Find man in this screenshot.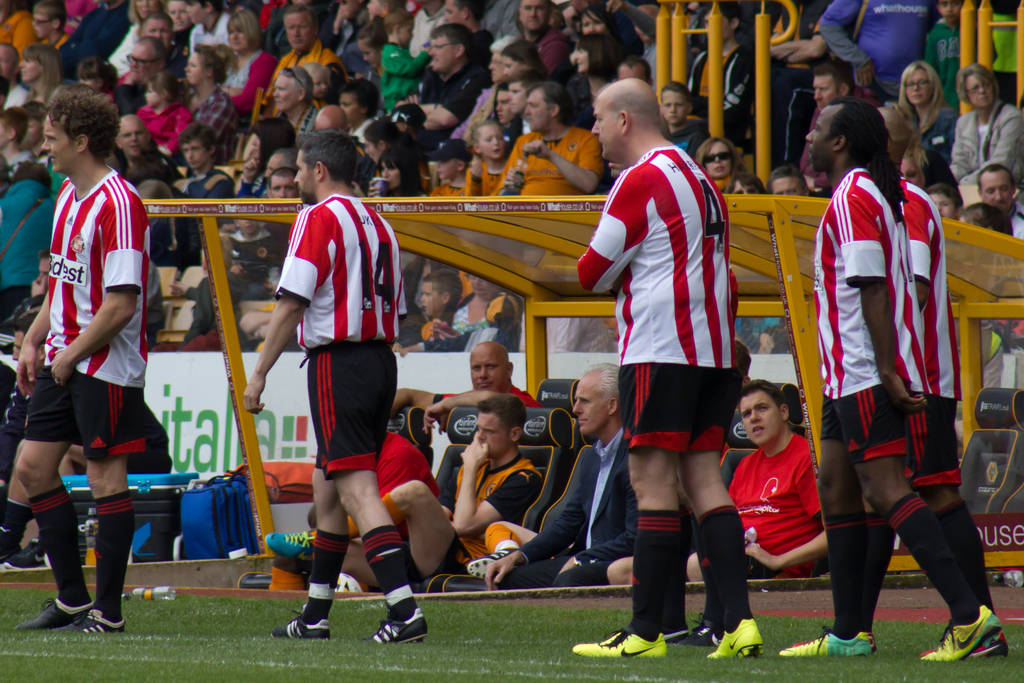
The bounding box for man is [x1=616, y1=52, x2=655, y2=88].
